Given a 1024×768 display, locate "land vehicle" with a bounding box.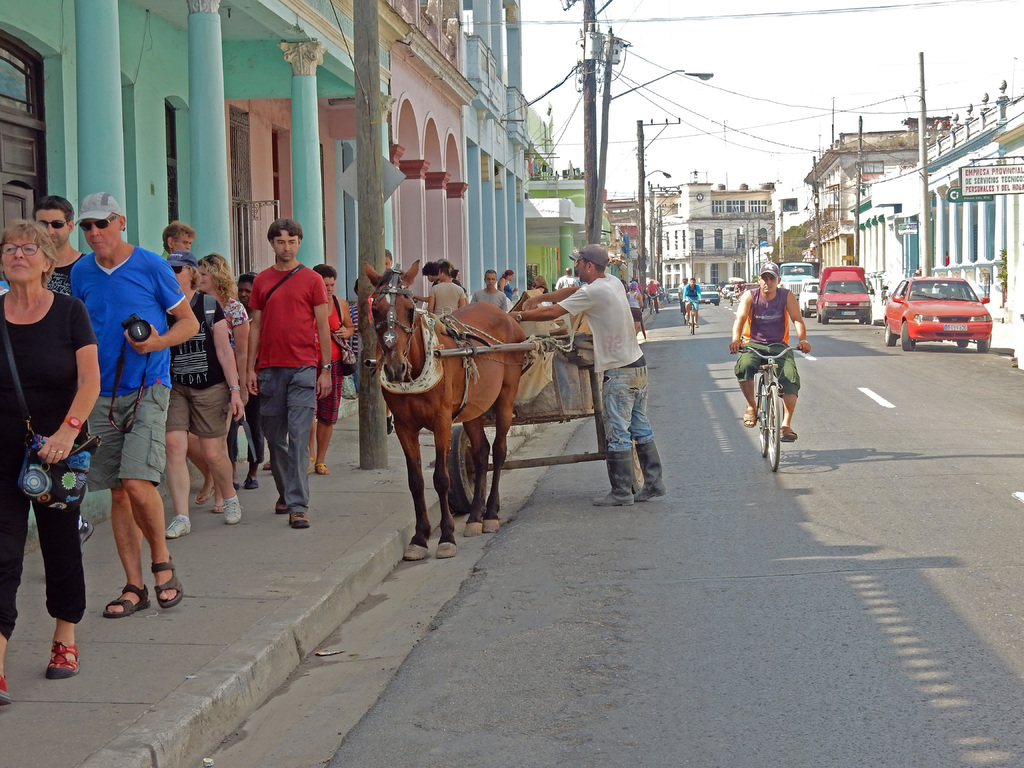
Located: [x1=681, y1=297, x2=698, y2=335].
